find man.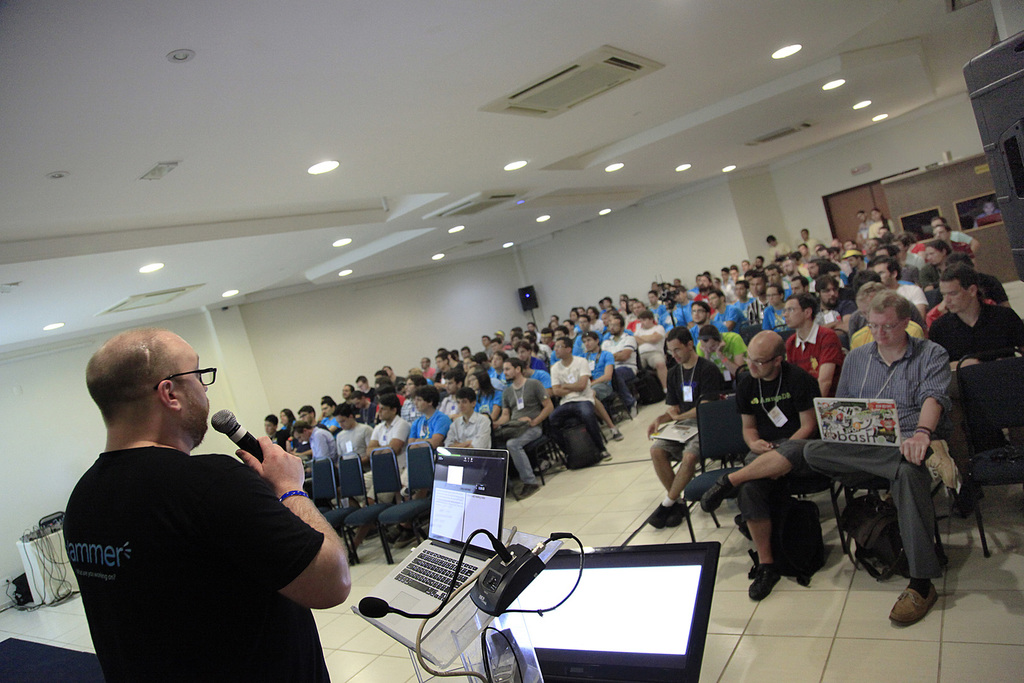
[545,336,611,460].
